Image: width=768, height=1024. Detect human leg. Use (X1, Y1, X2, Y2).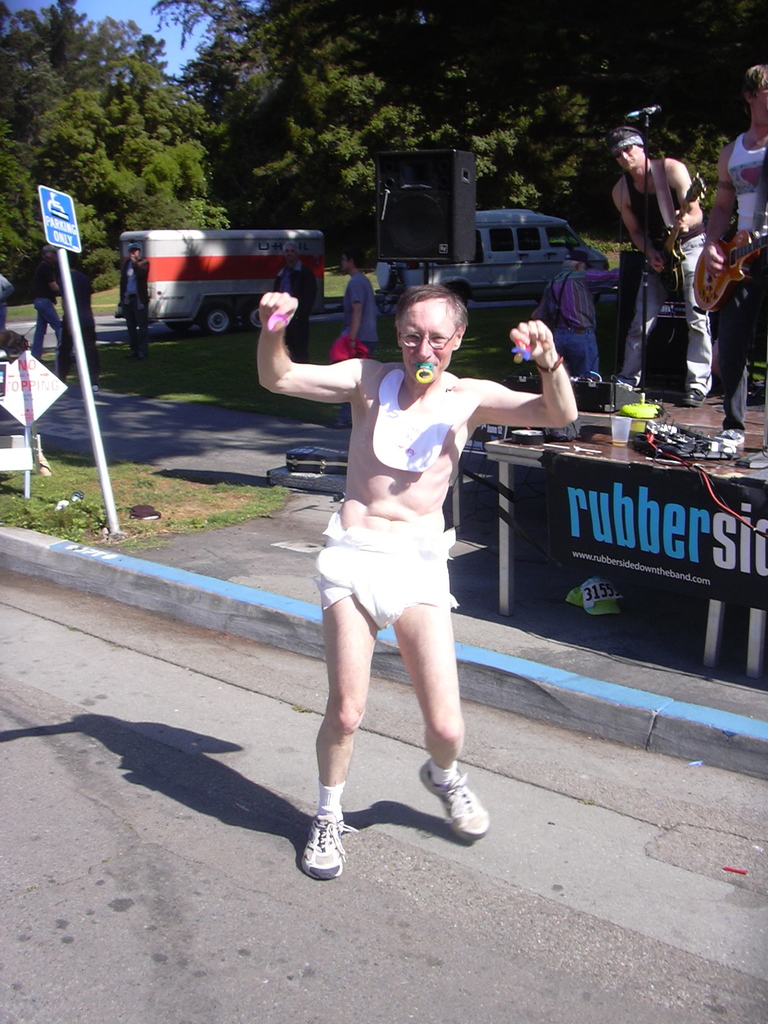
(685, 244, 712, 405).
